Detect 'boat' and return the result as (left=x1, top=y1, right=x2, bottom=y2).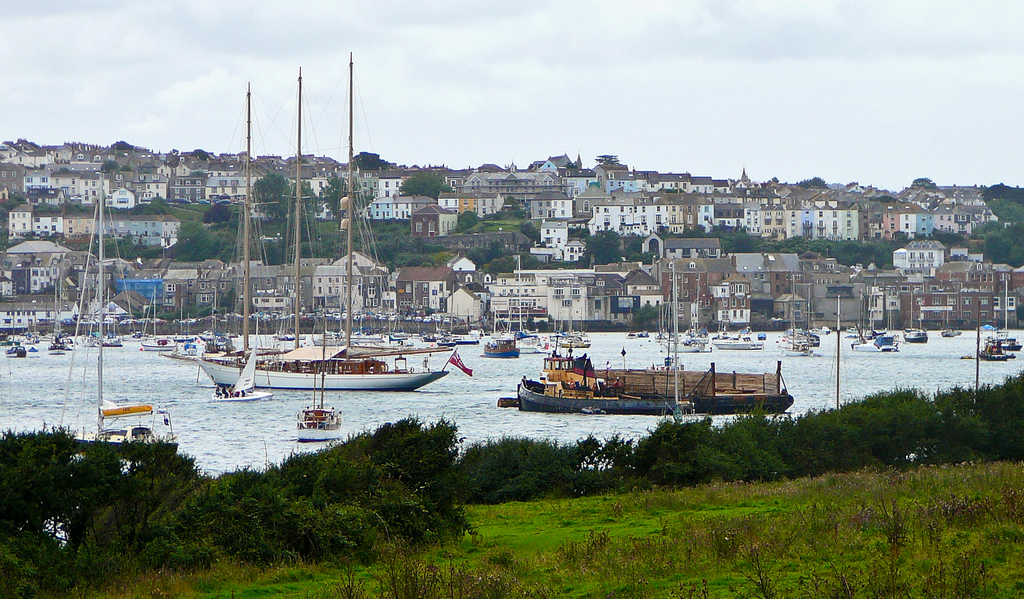
(left=522, top=325, right=545, bottom=349).
